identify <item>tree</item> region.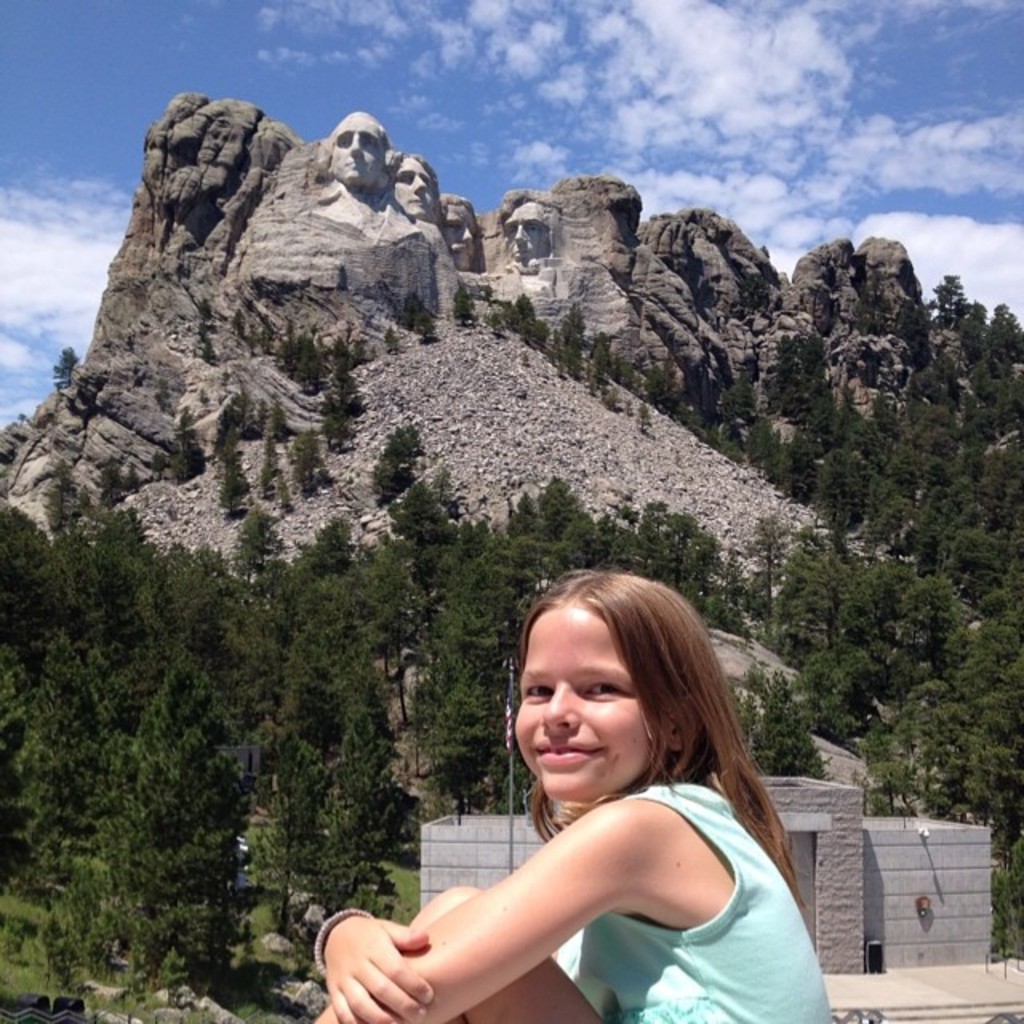
Region: box(211, 448, 253, 515).
